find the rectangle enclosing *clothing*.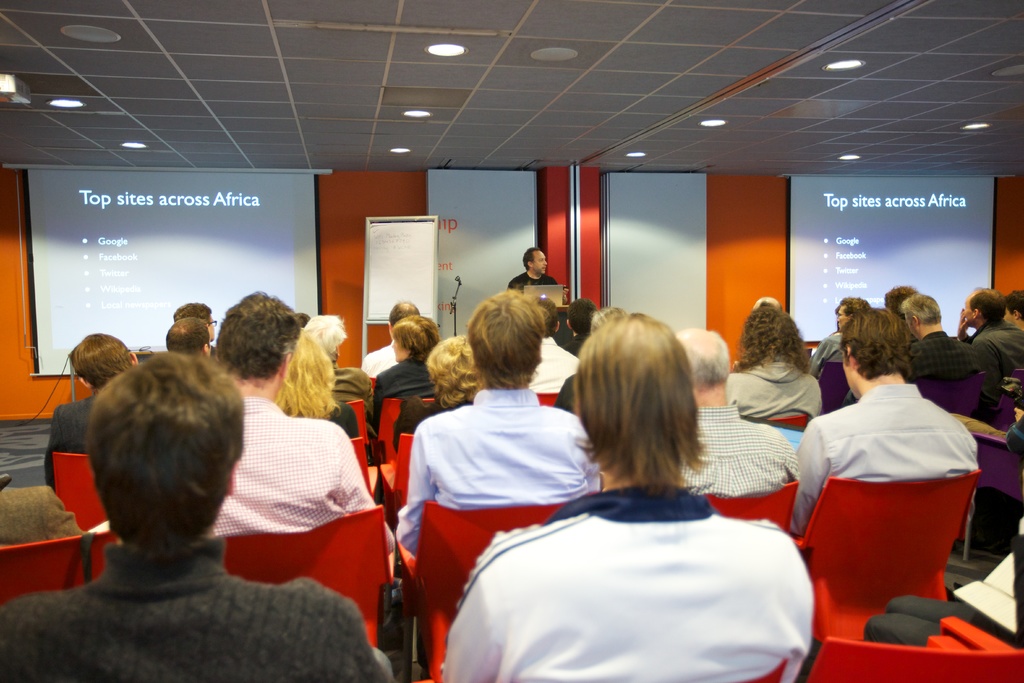
(860,593,1023,647).
